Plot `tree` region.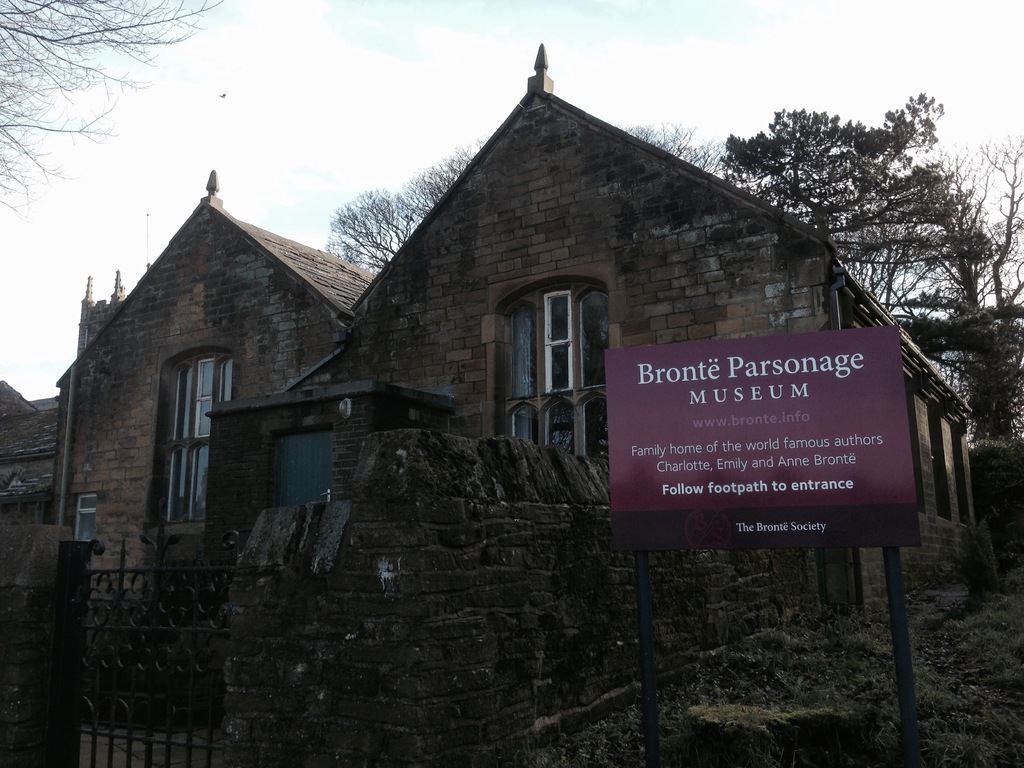
Plotted at [left=611, top=116, right=726, bottom=177].
